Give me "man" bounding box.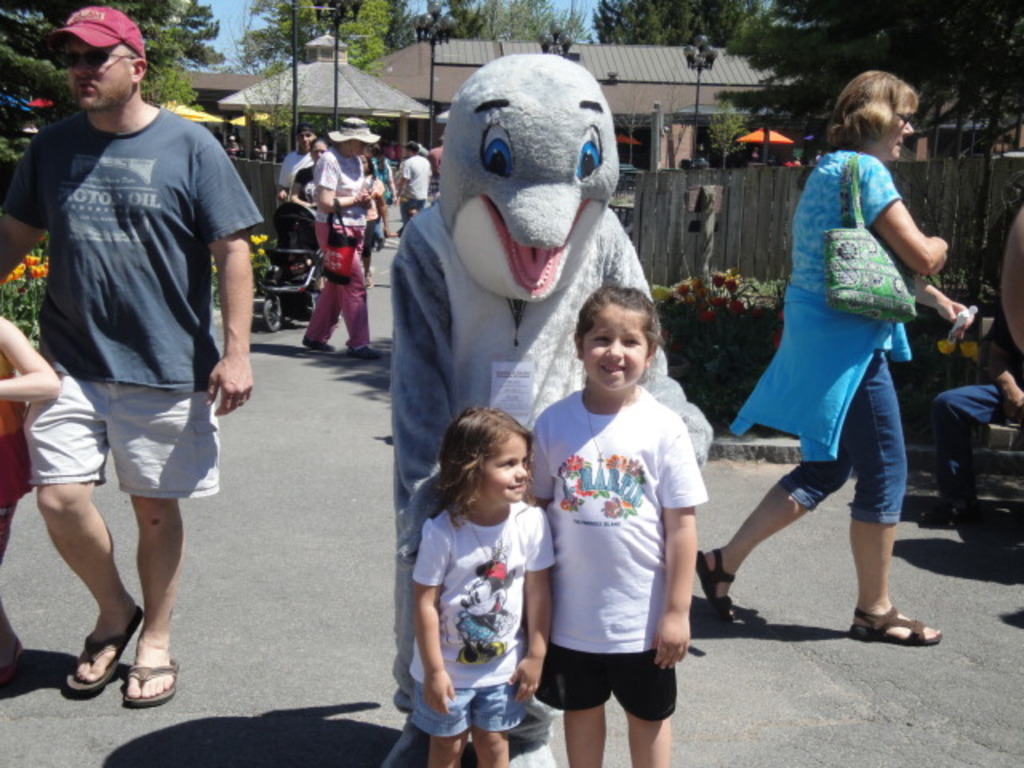
398,141,432,232.
